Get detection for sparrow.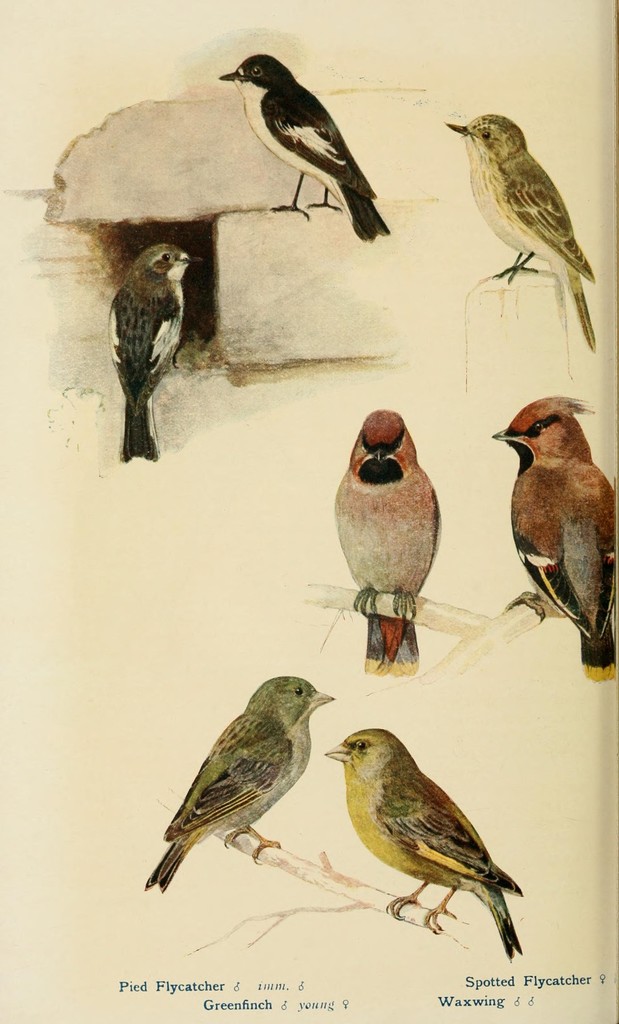
Detection: 323, 732, 523, 951.
